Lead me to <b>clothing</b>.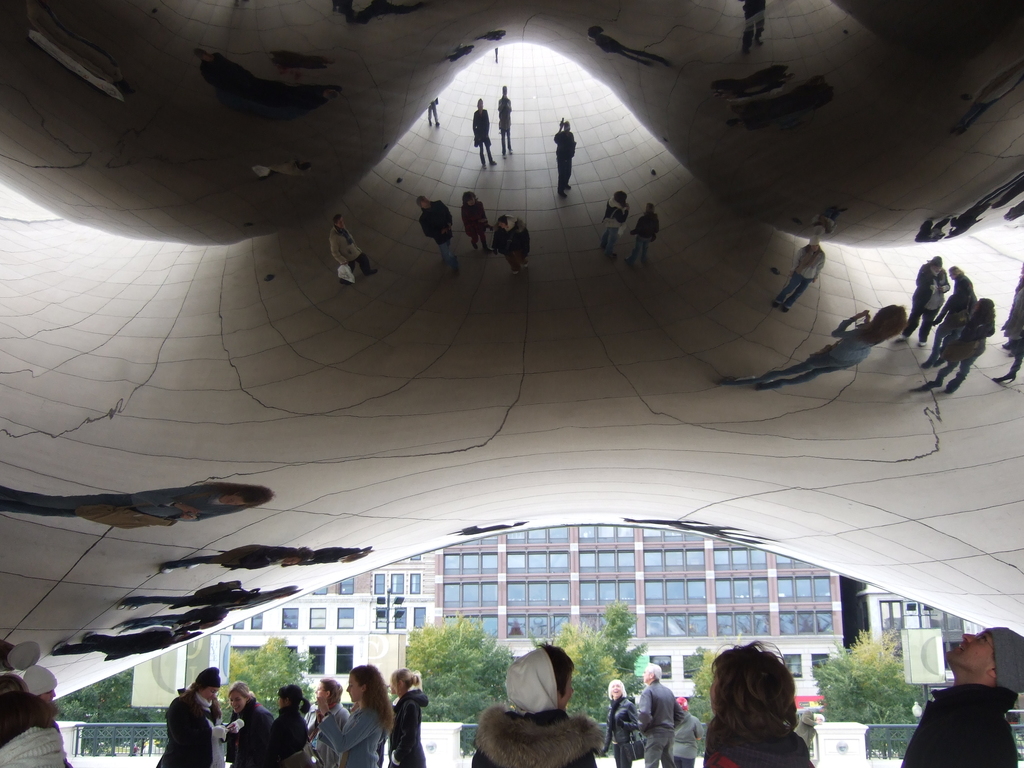
Lead to detection(301, 701, 345, 767).
